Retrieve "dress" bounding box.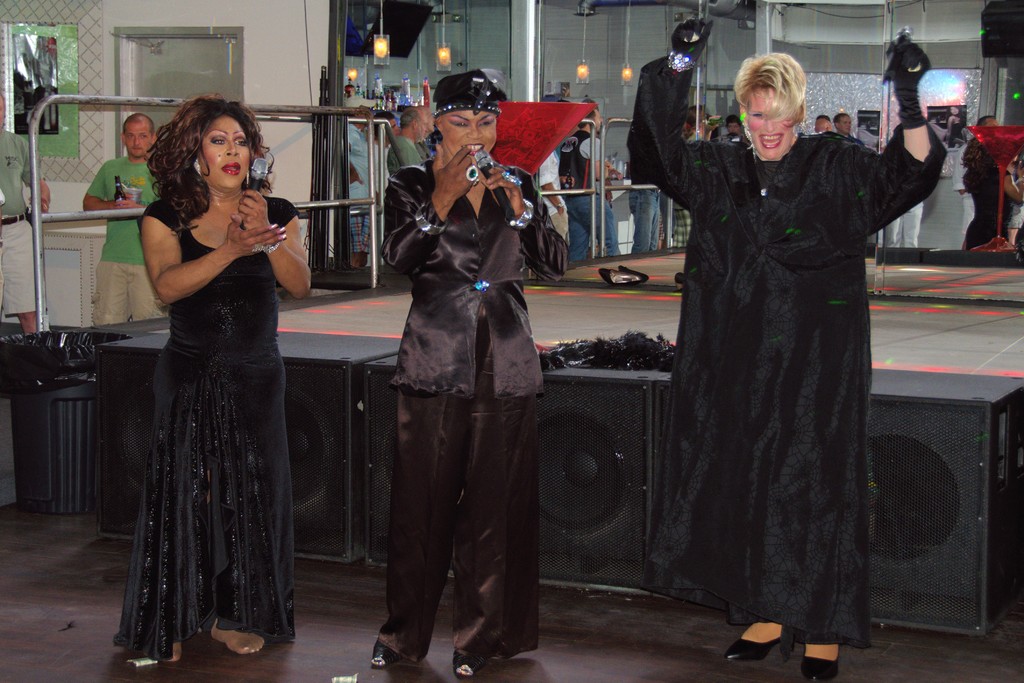
Bounding box: detection(627, 55, 950, 650).
